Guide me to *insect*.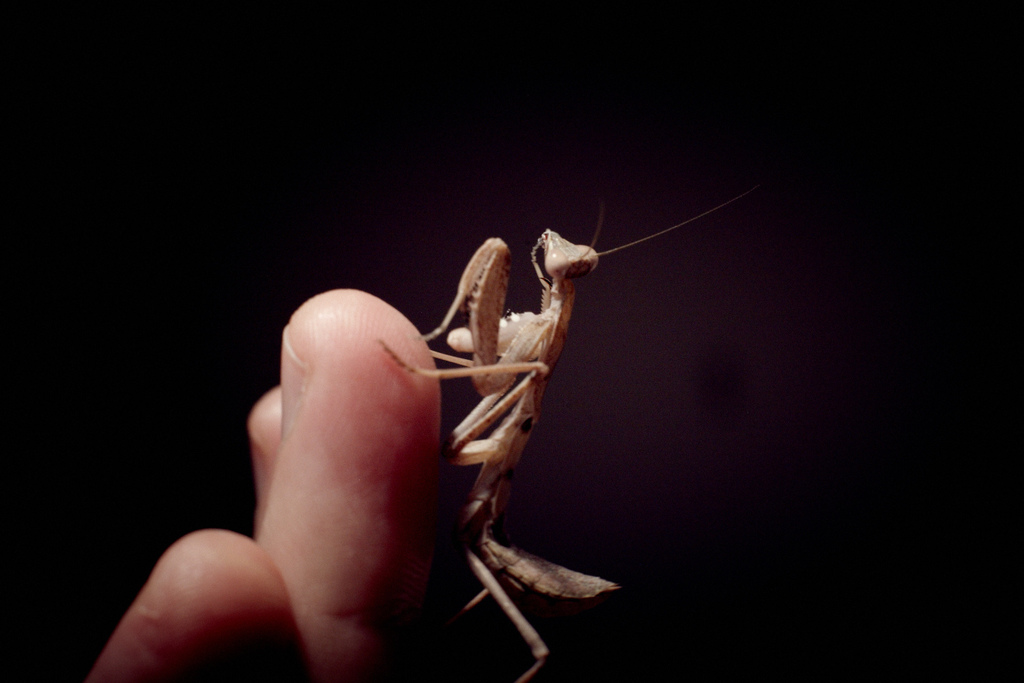
Guidance: detection(375, 173, 777, 682).
